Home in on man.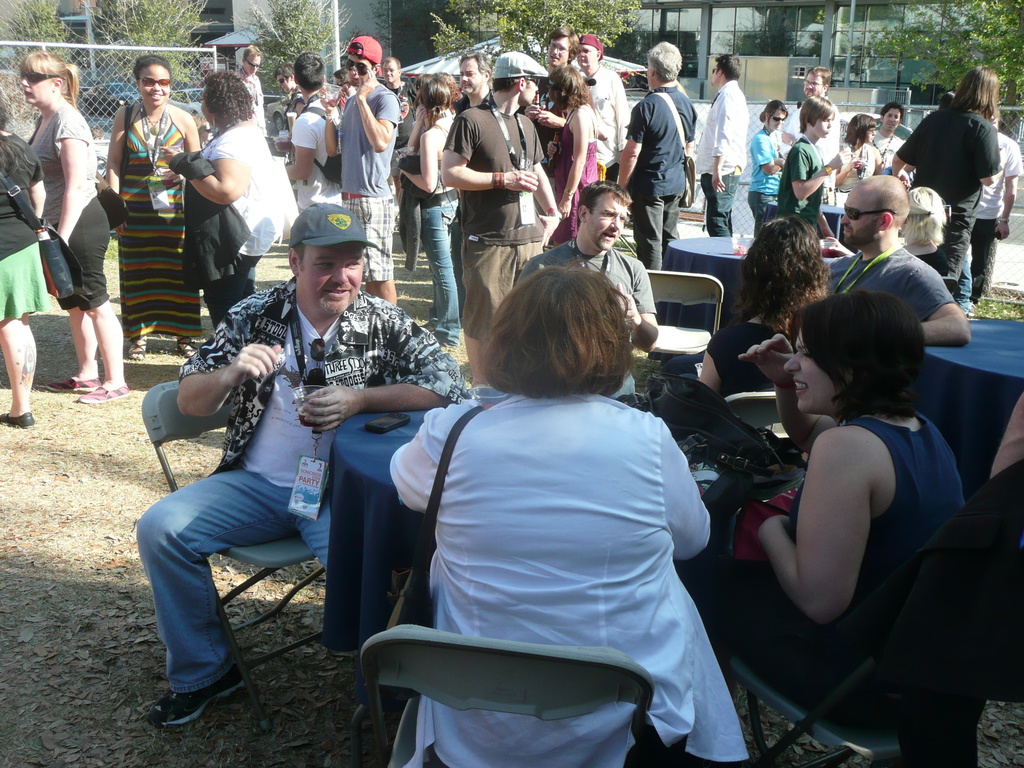
Homed in at [515,182,659,399].
